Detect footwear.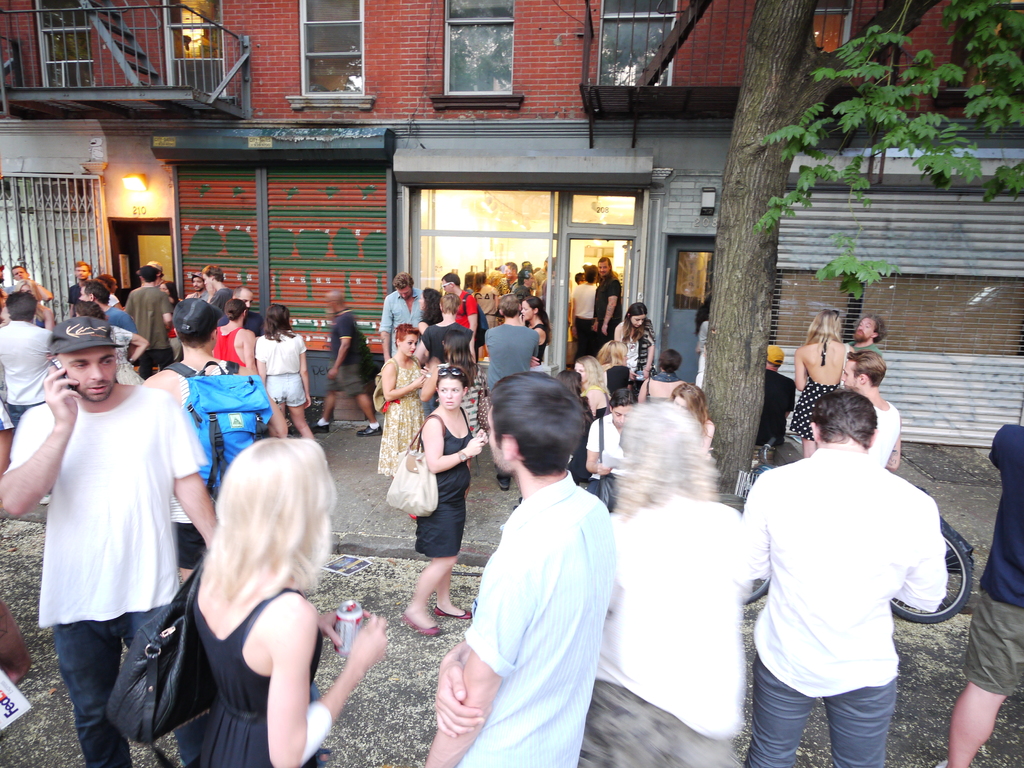
Detected at [x1=499, y1=474, x2=510, y2=488].
